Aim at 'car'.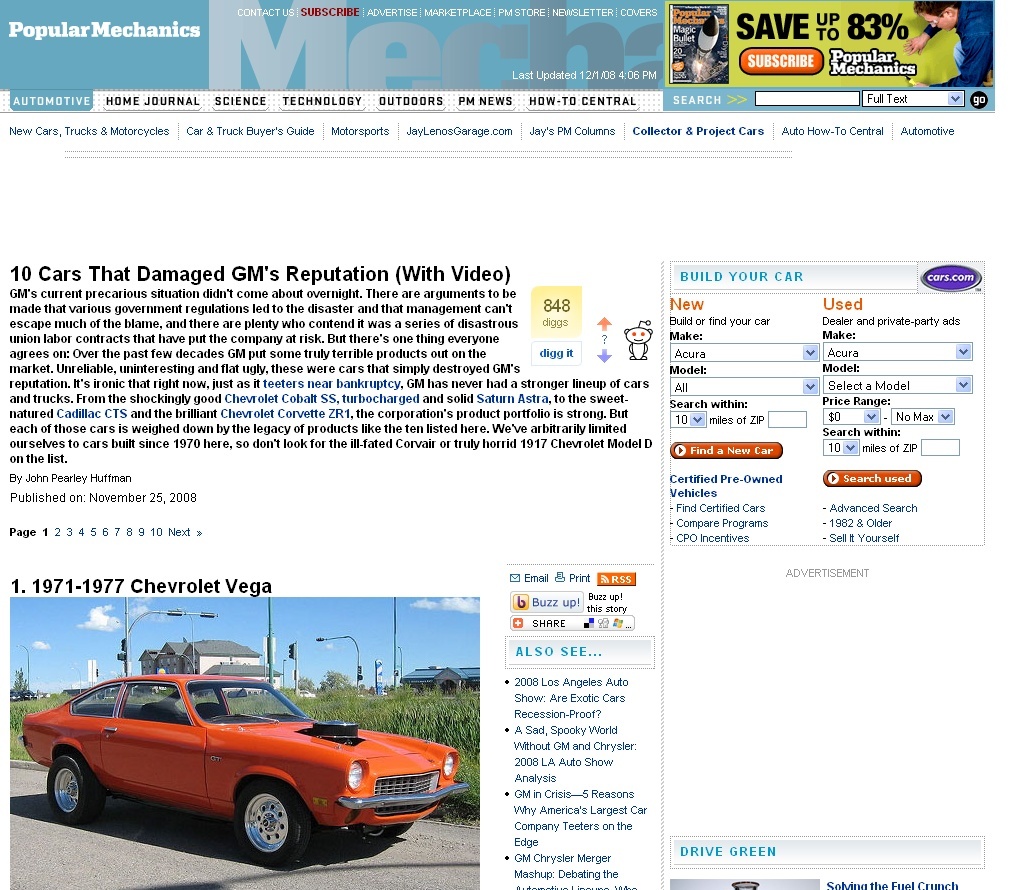
Aimed at crop(19, 672, 466, 868).
